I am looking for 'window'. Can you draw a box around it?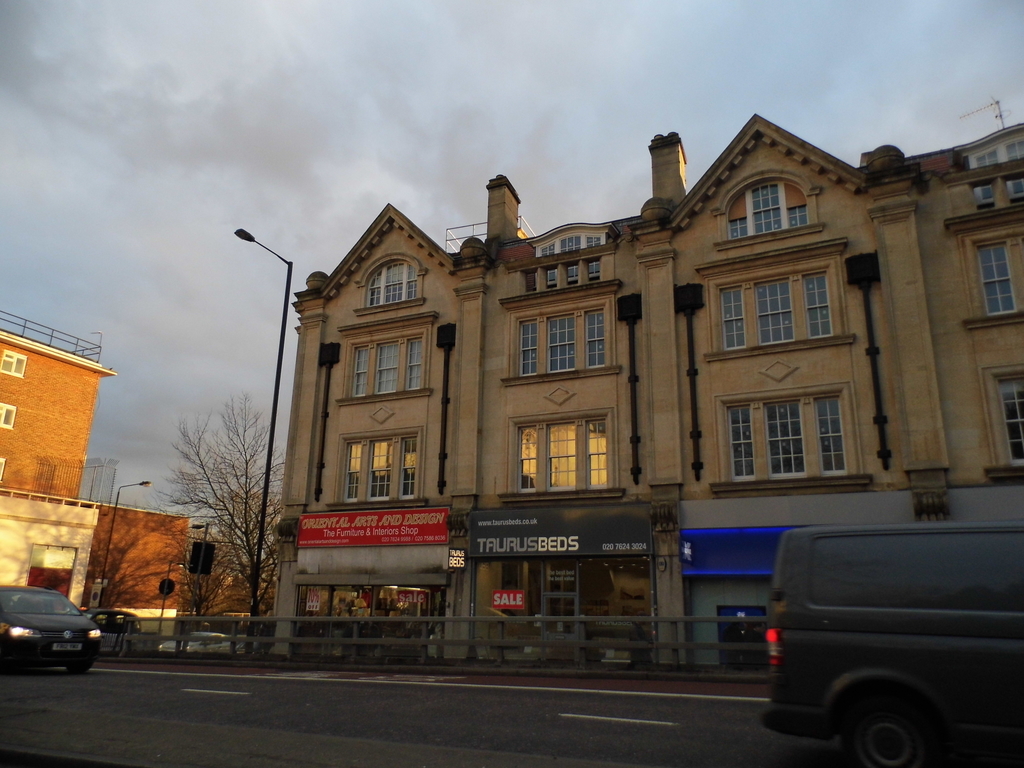
Sure, the bounding box is 373 273 380 301.
